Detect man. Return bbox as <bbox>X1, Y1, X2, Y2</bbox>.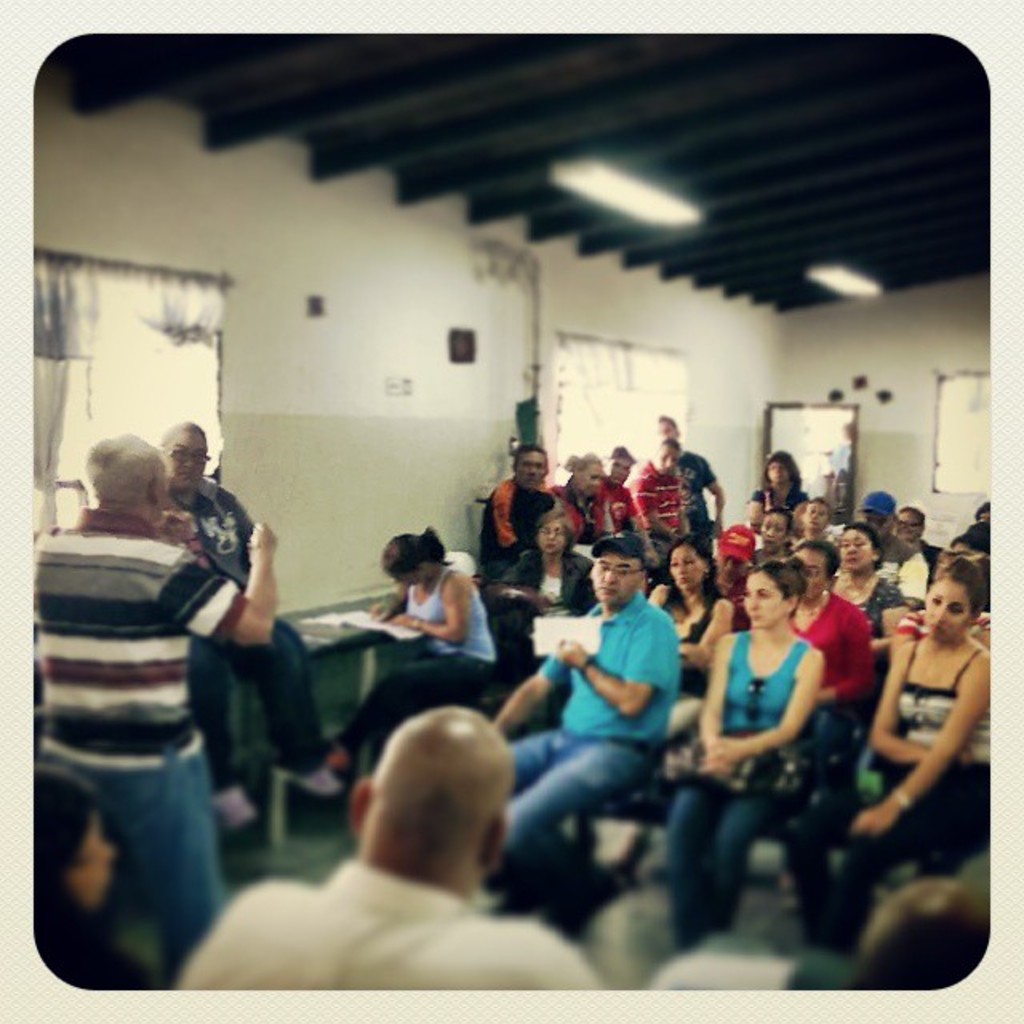
<bbox>714, 523, 757, 597</bbox>.
